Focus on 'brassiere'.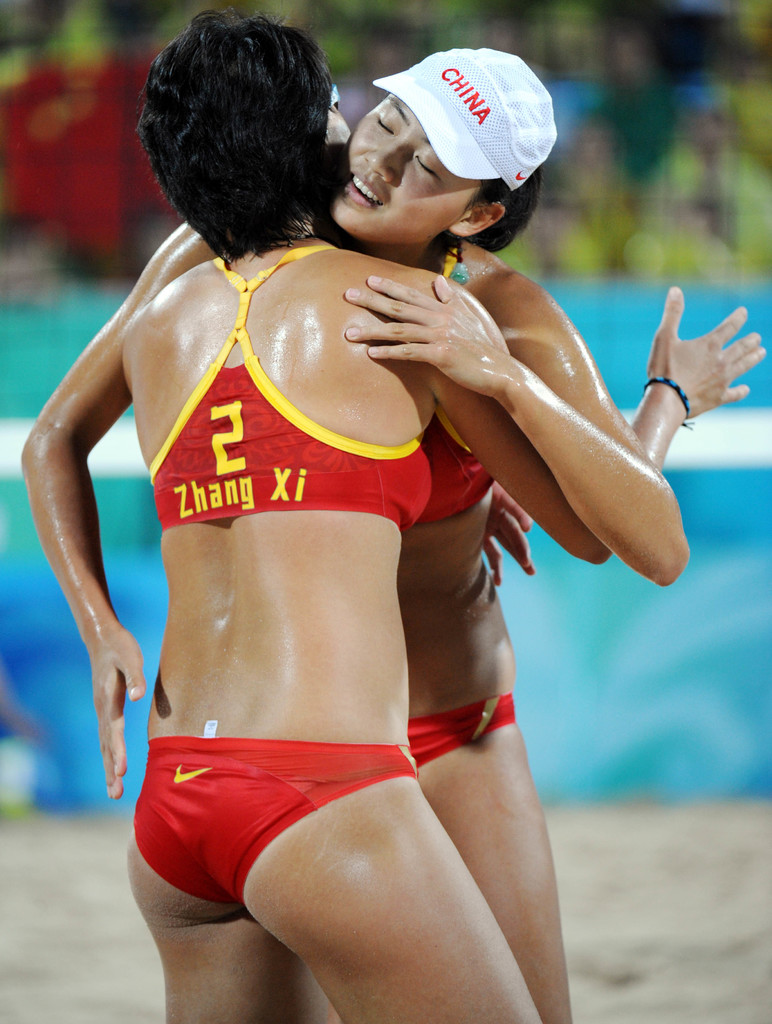
Focused at l=414, t=239, r=495, b=524.
